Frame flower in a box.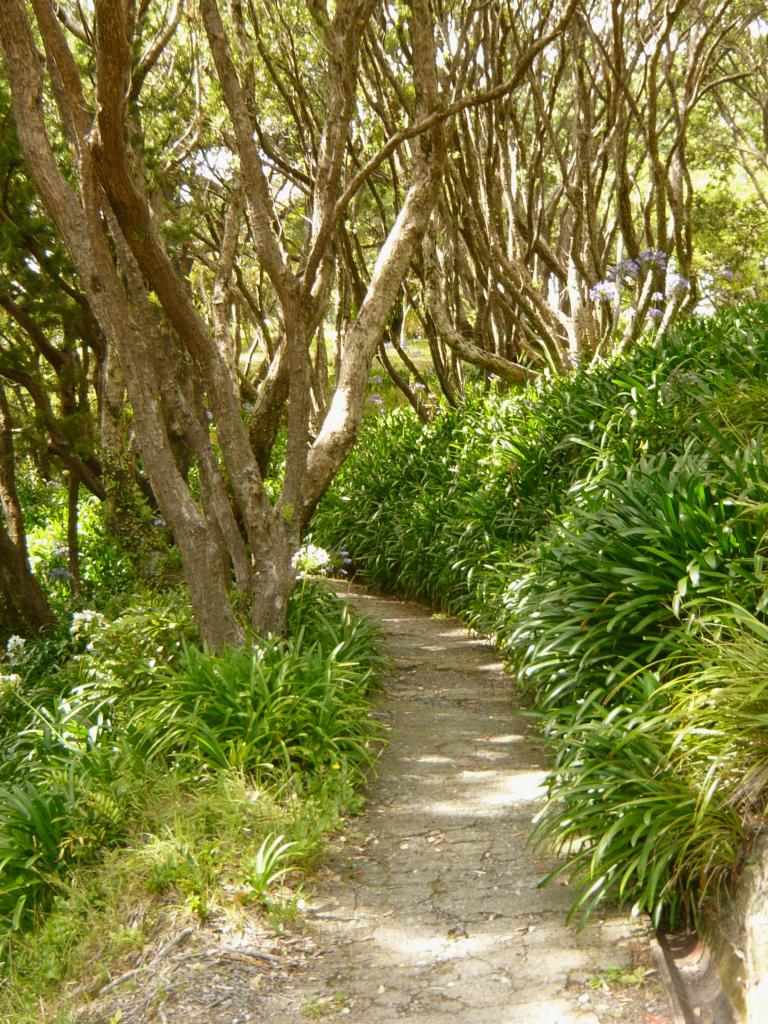
371,373,378,385.
